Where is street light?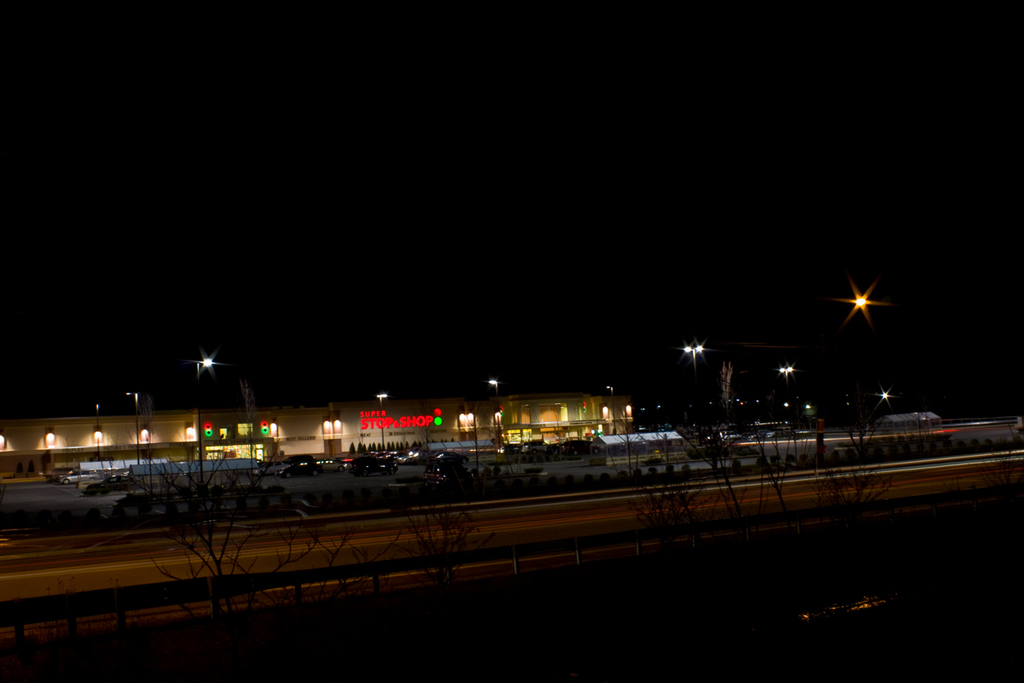
rect(125, 388, 142, 463).
